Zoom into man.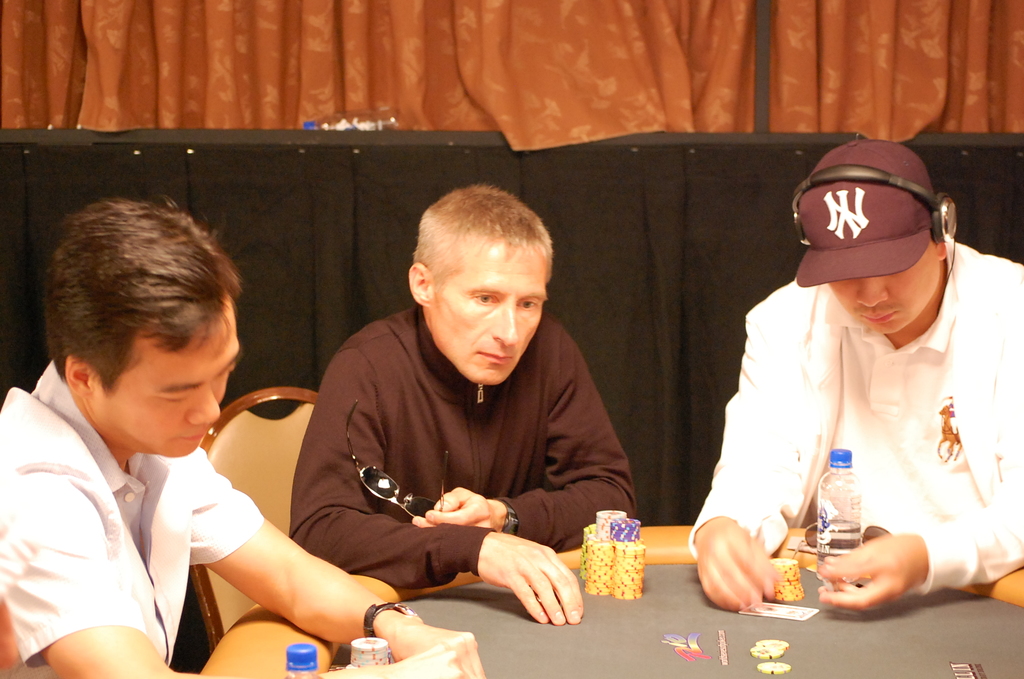
Zoom target: {"left": 289, "top": 189, "right": 636, "bottom": 626}.
